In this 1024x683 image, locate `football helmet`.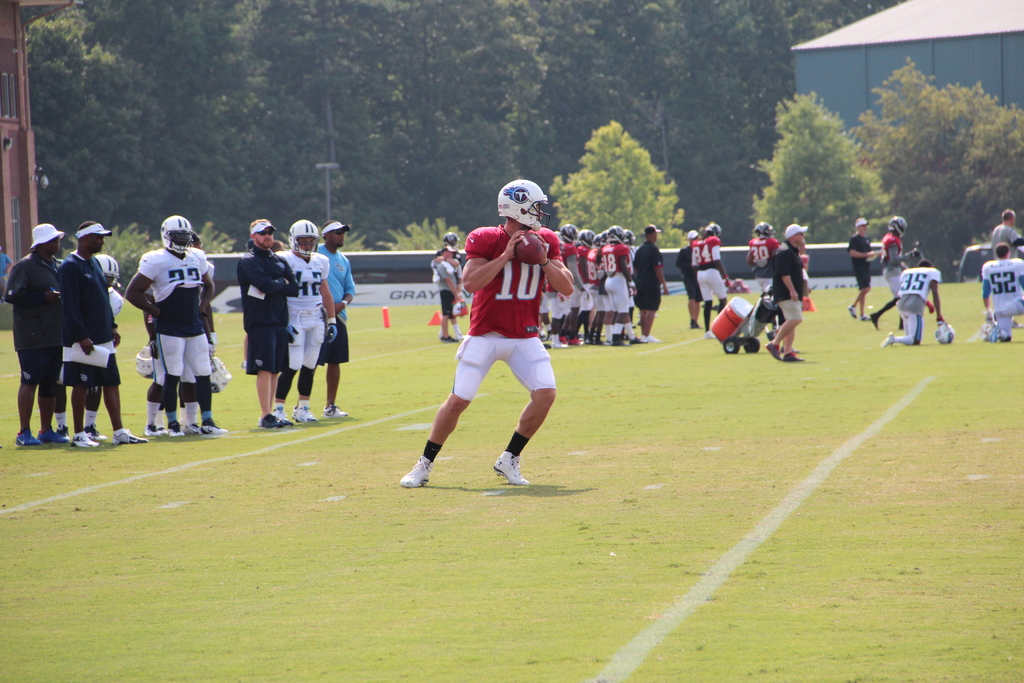
Bounding box: select_region(573, 227, 595, 248).
